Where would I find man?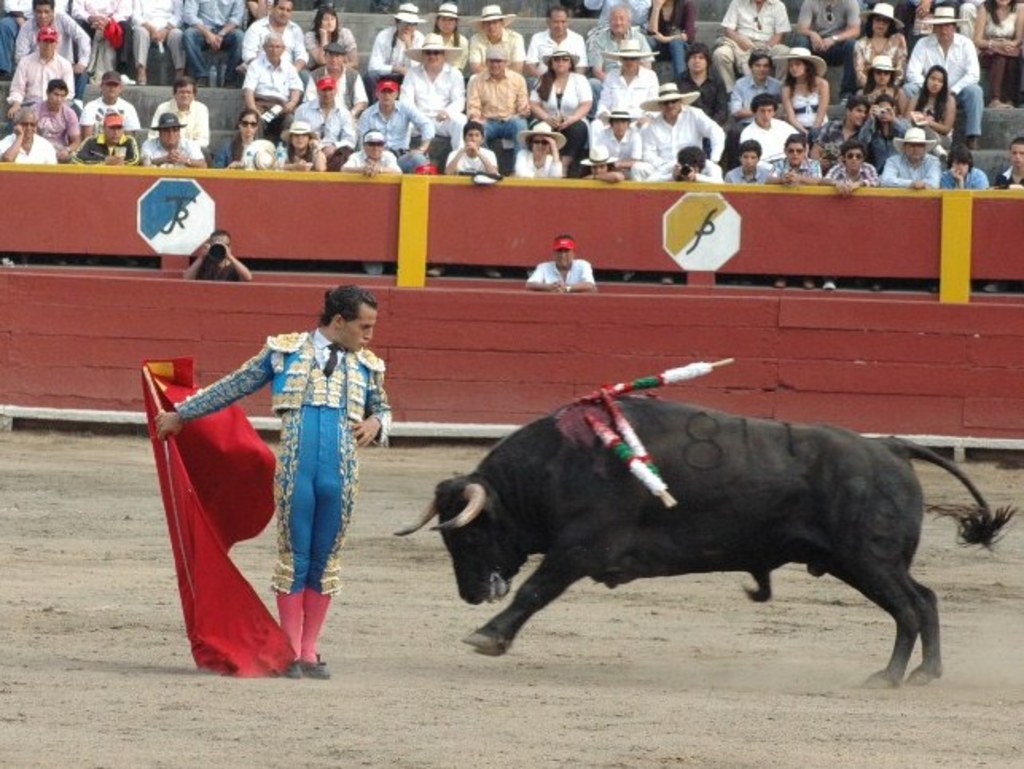
At rect(721, 140, 771, 287).
